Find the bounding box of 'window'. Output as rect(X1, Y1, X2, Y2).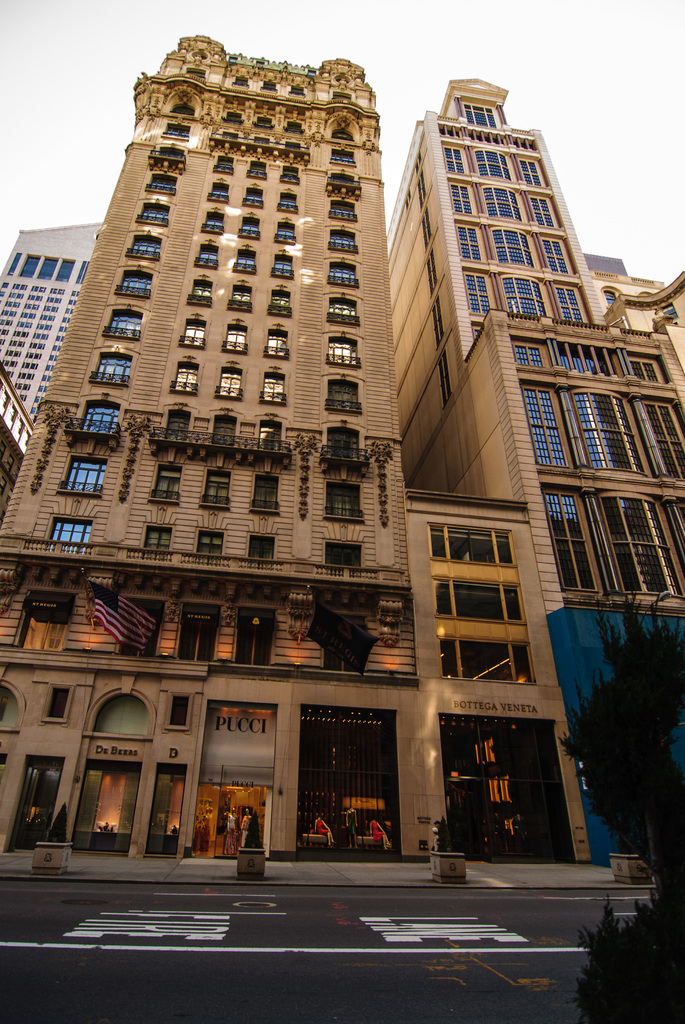
rect(596, 498, 684, 594).
